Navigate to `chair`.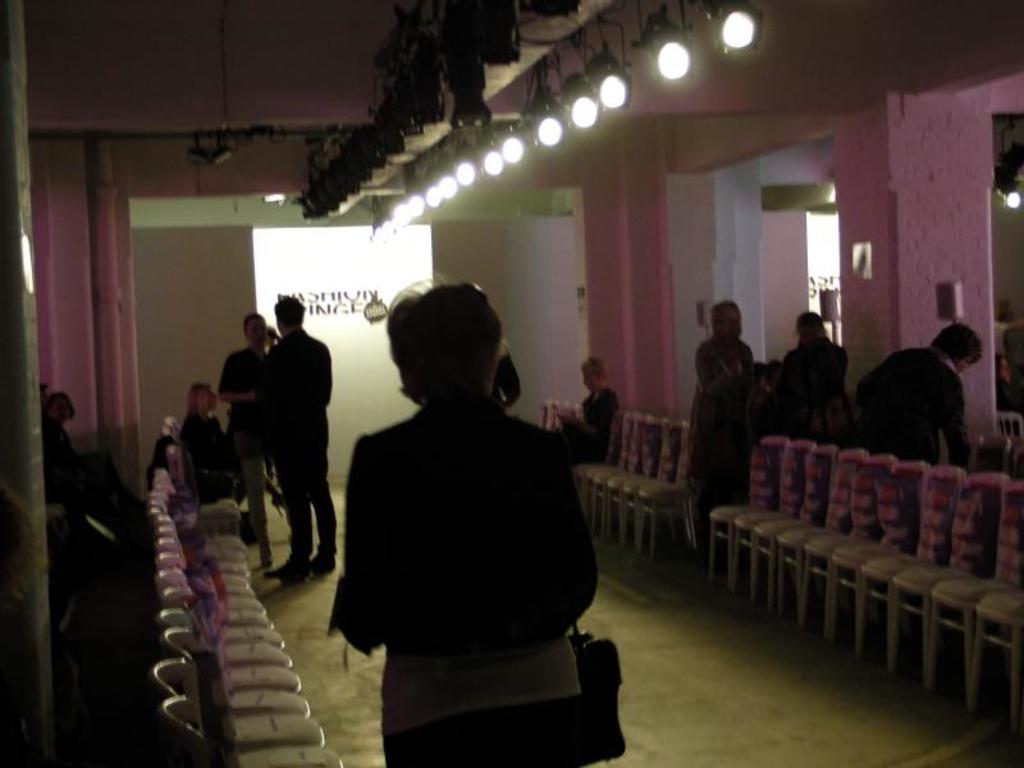
Navigation target: {"x1": 781, "y1": 444, "x2": 845, "y2": 625}.
